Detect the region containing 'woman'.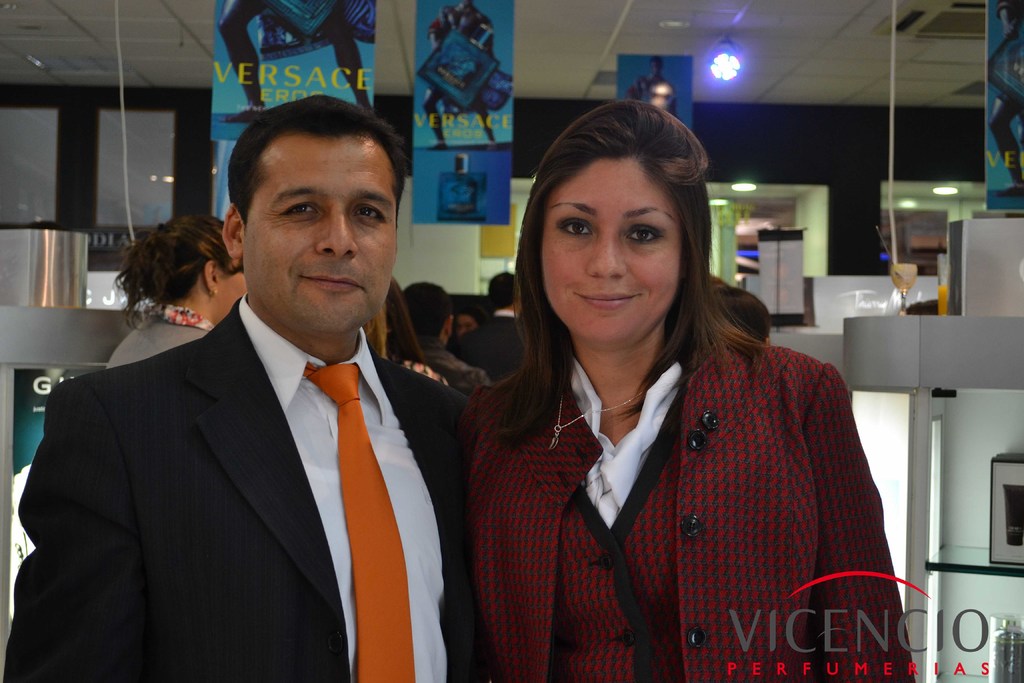
region(431, 120, 900, 682).
